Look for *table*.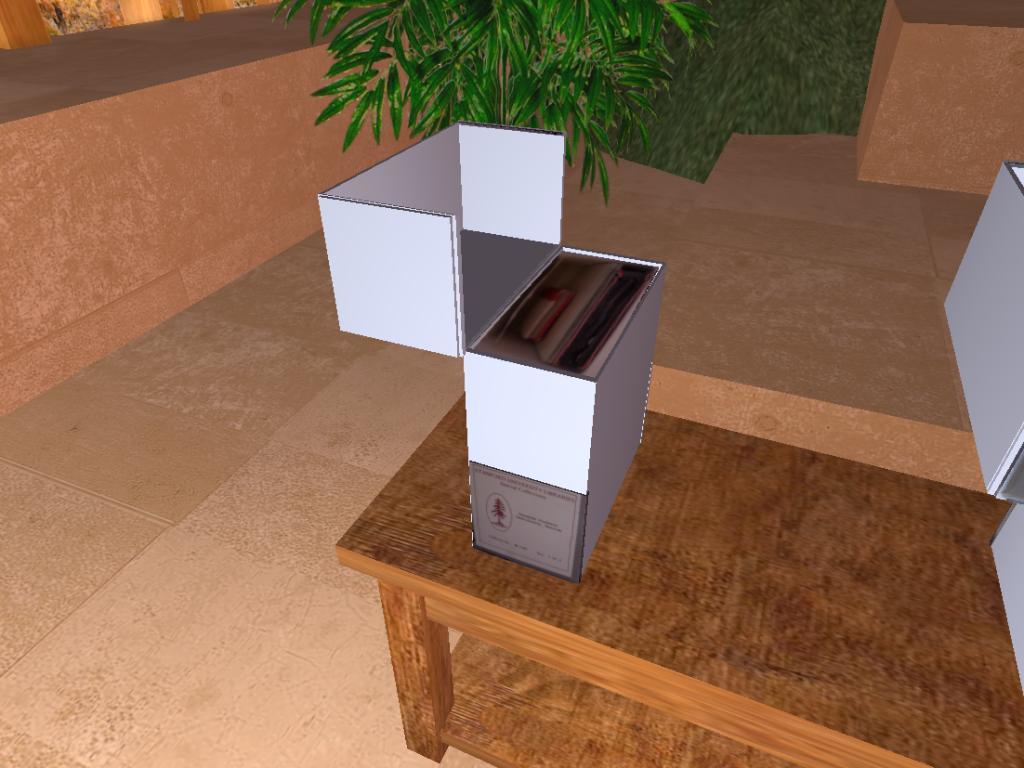
Found: (330,431,1023,767).
